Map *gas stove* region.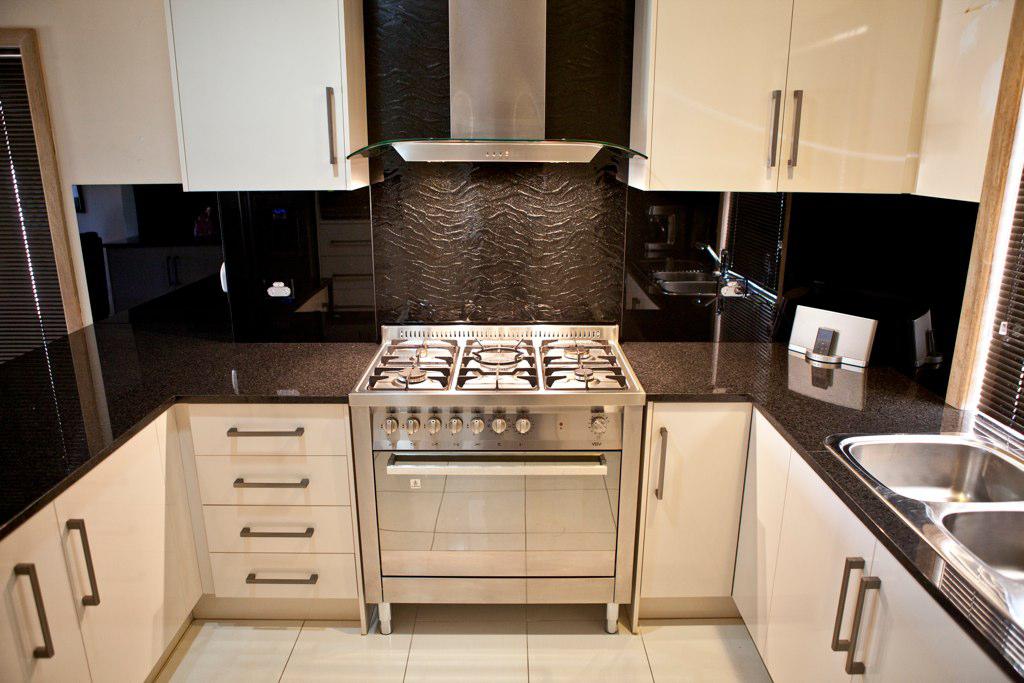
Mapped to crop(364, 331, 628, 388).
